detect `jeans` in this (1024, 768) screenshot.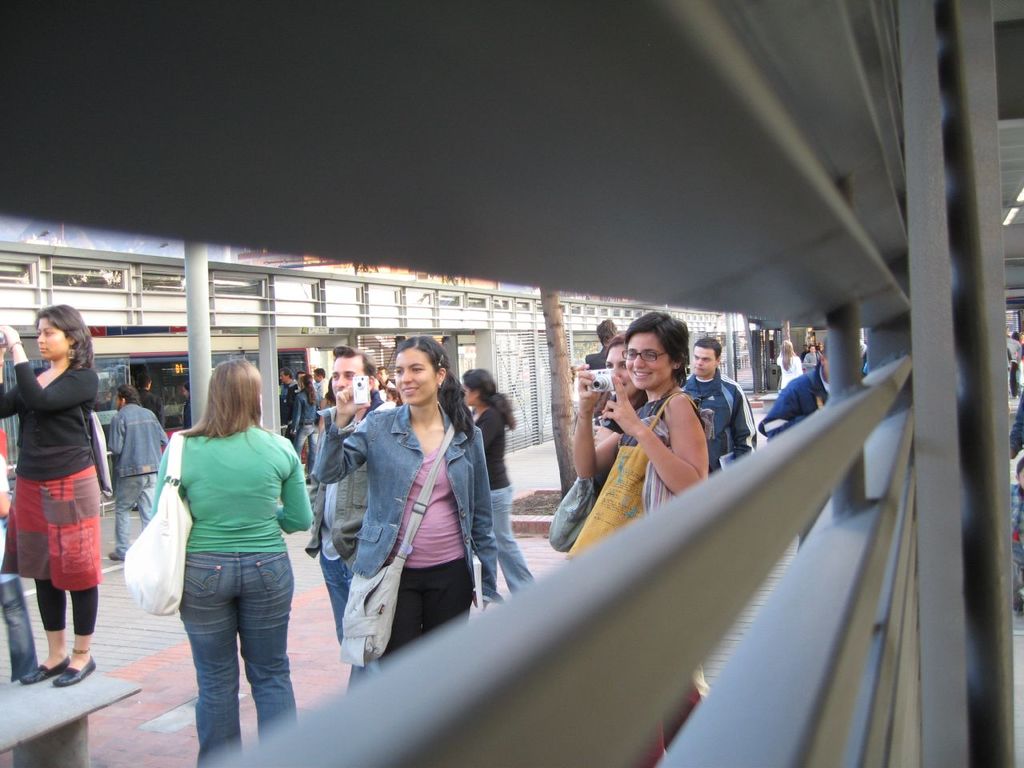
Detection: 466 486 553 606.
